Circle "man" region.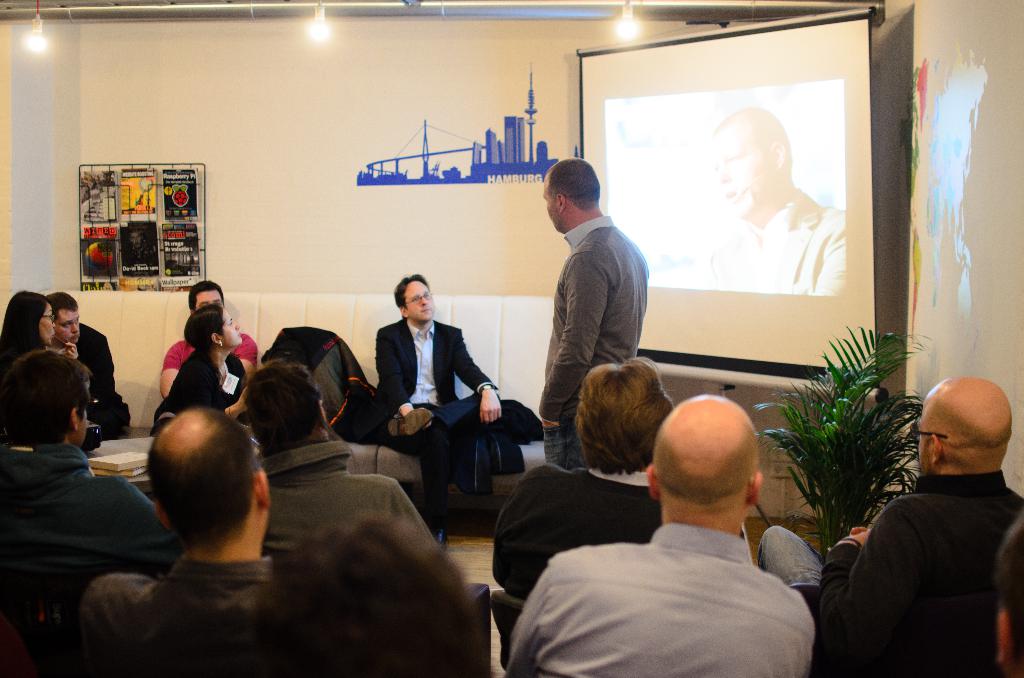
Region: bbox=[537, 161, 650, 471].
